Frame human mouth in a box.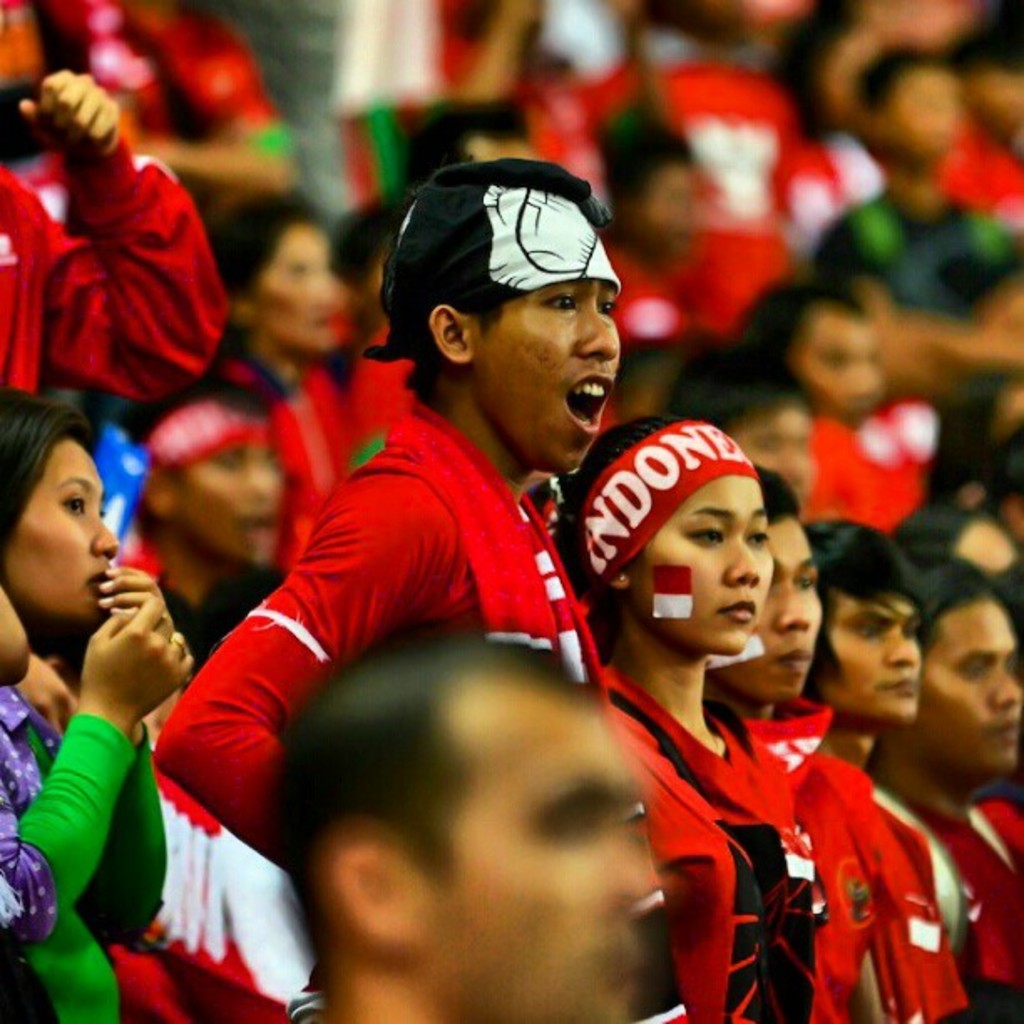
bbox=(775, 649, 813, 674).
